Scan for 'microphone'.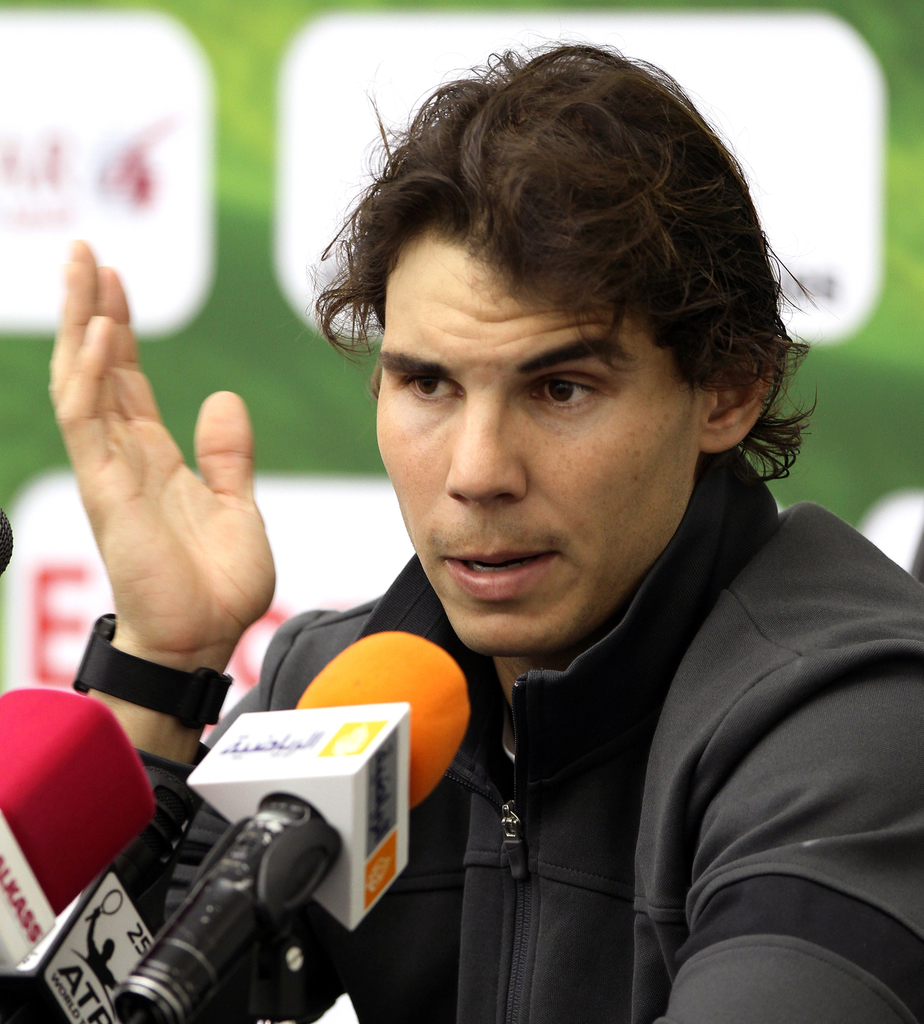
Scan result: detection(0, 695, 165, 966).
